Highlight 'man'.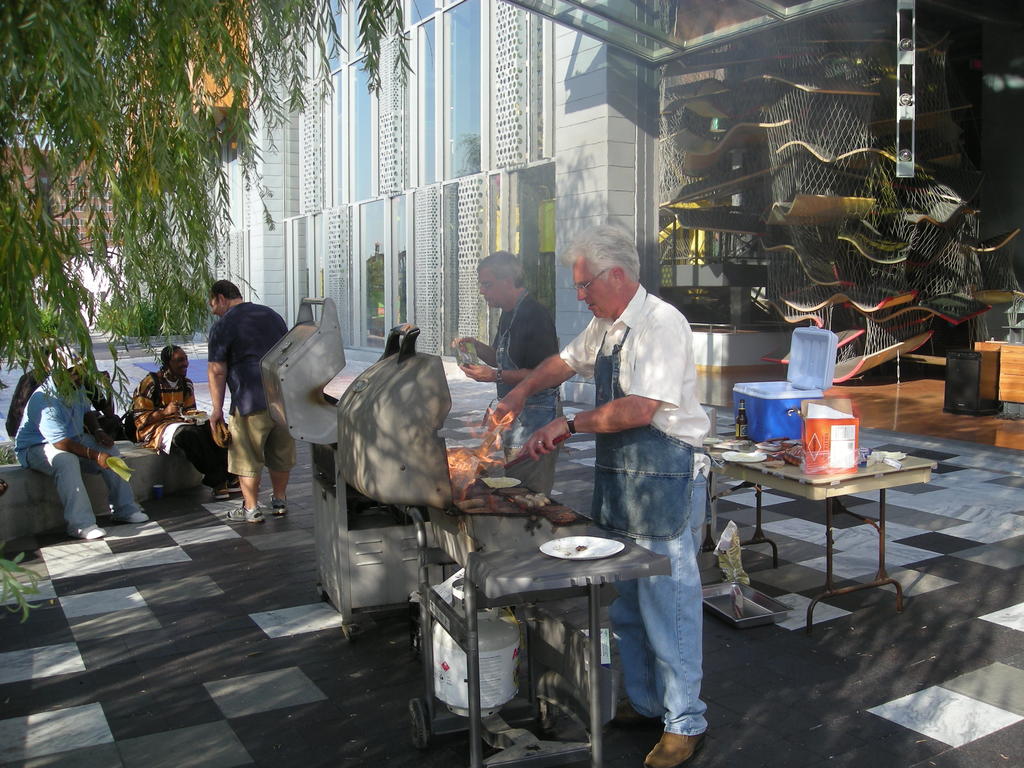
Highlighted region: left=15, top=347, right=148, bottom=540.
